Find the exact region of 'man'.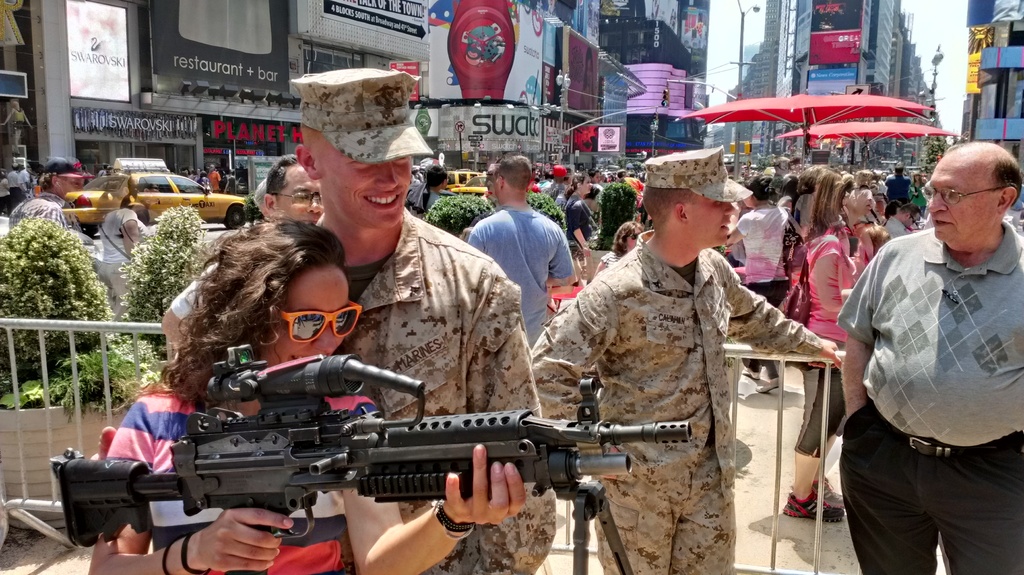
Exact region: 158:156:336:350.
